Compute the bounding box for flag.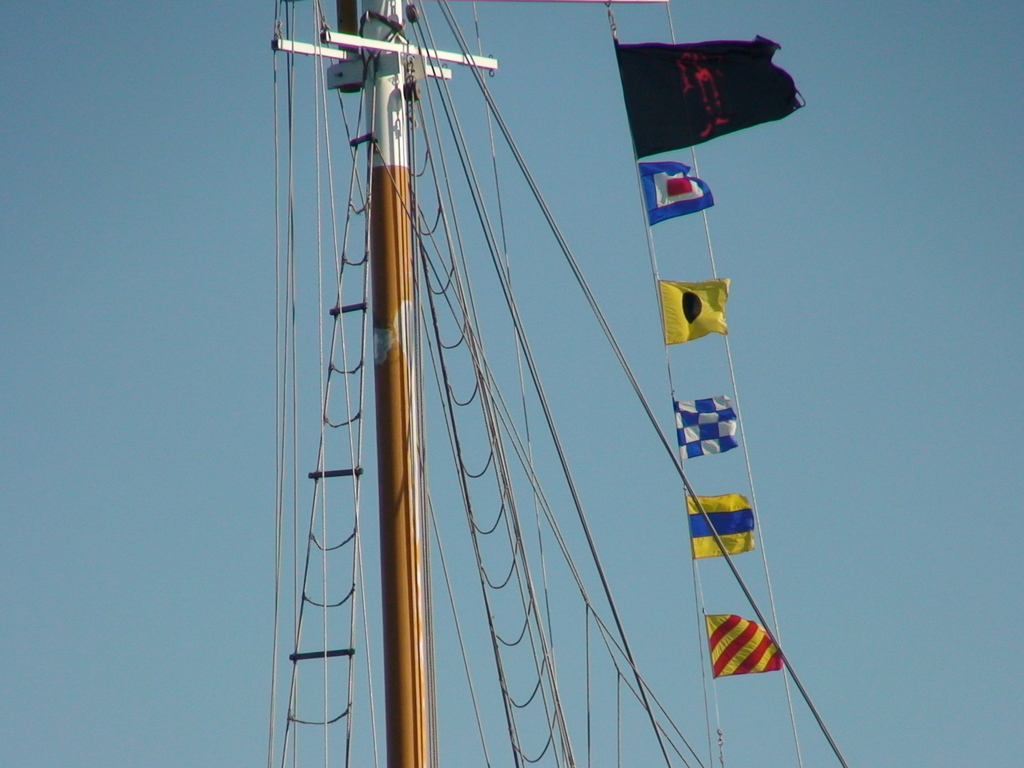
659:270:732:346.
